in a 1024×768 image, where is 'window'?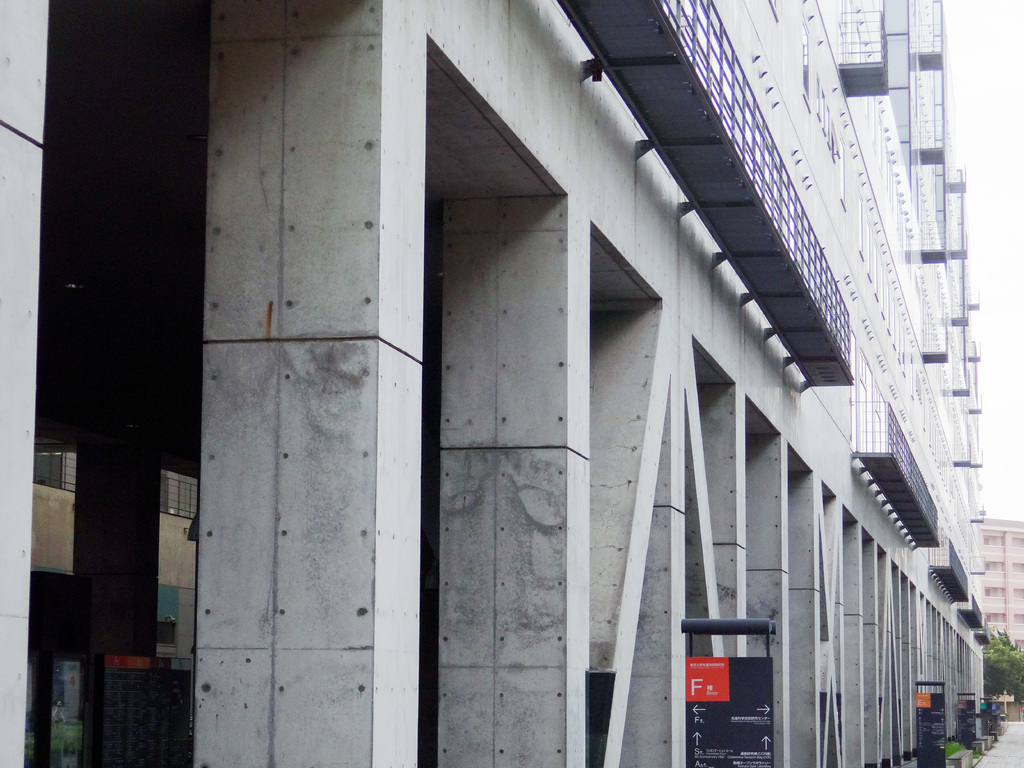
select_region(984, 588, 1002, 597).
